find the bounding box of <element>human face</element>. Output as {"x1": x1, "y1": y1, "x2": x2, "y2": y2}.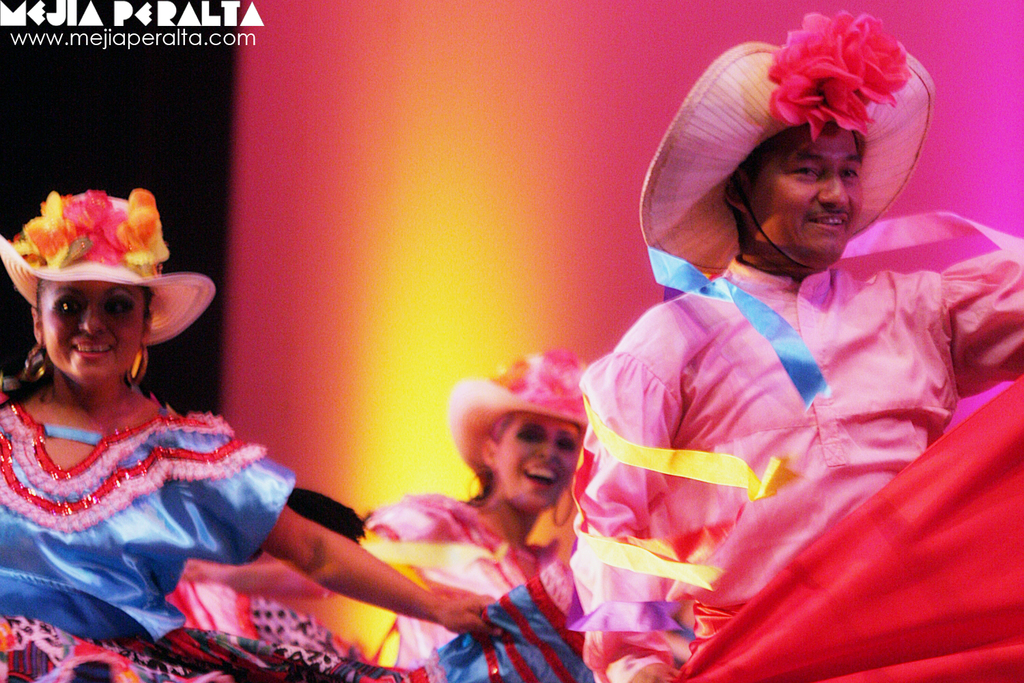
{"x1": 498, "y1": 410, "x2": 577, "y2": 510}.
